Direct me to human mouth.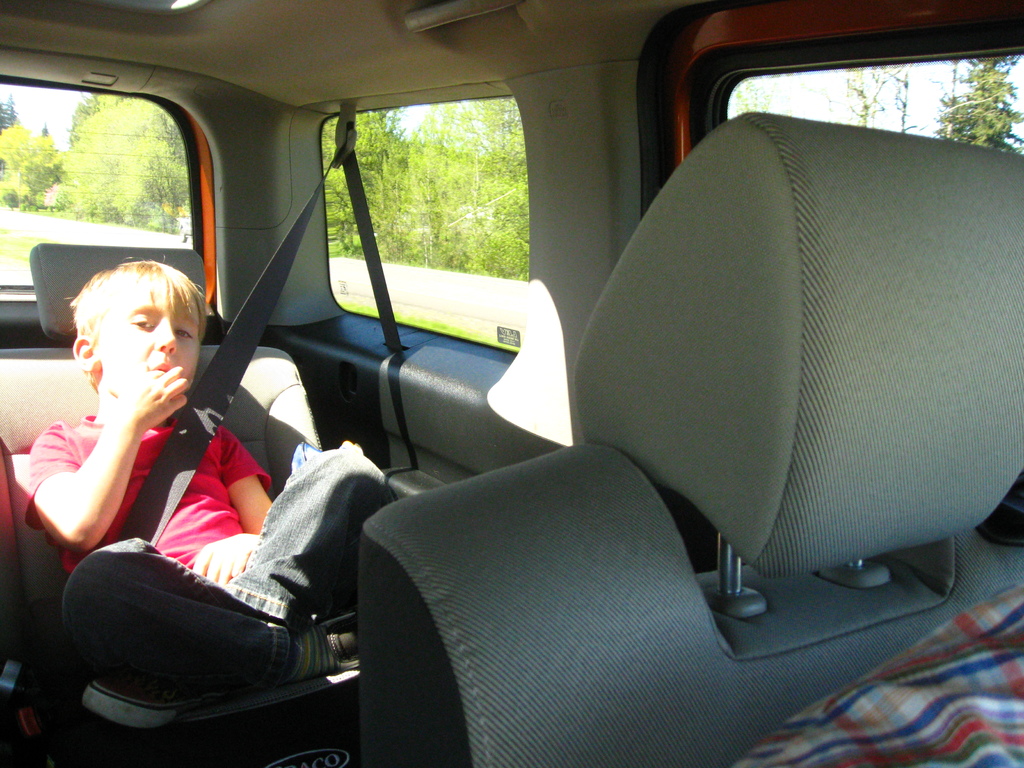
Direction: 152,362,170,372.
